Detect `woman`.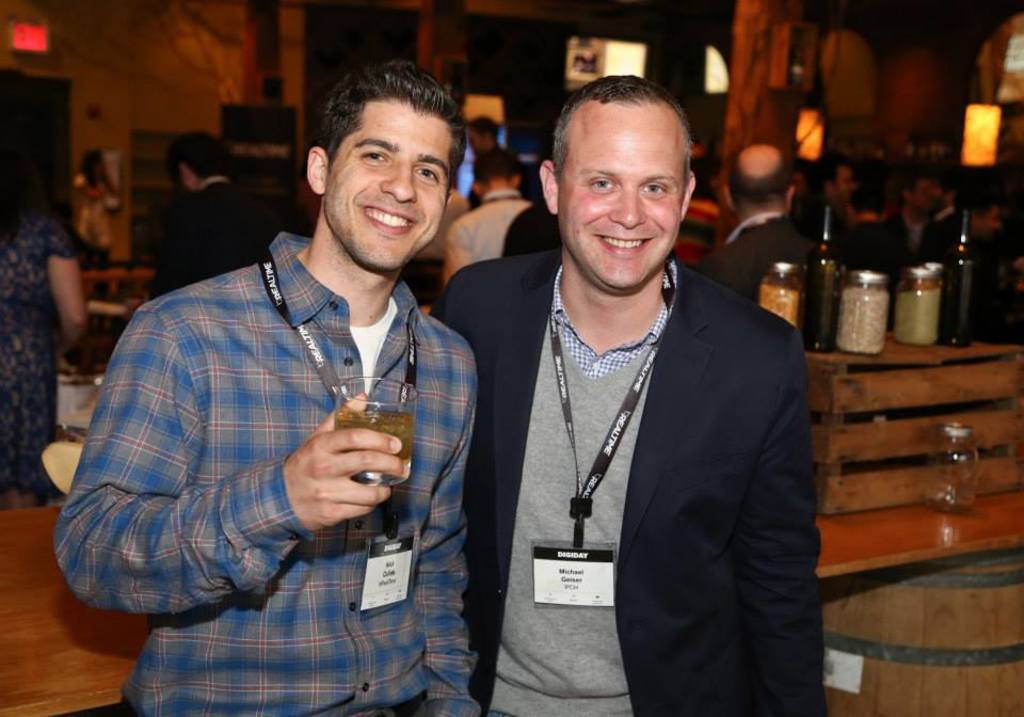
Detected at crop(0, 114, 87, 516).
